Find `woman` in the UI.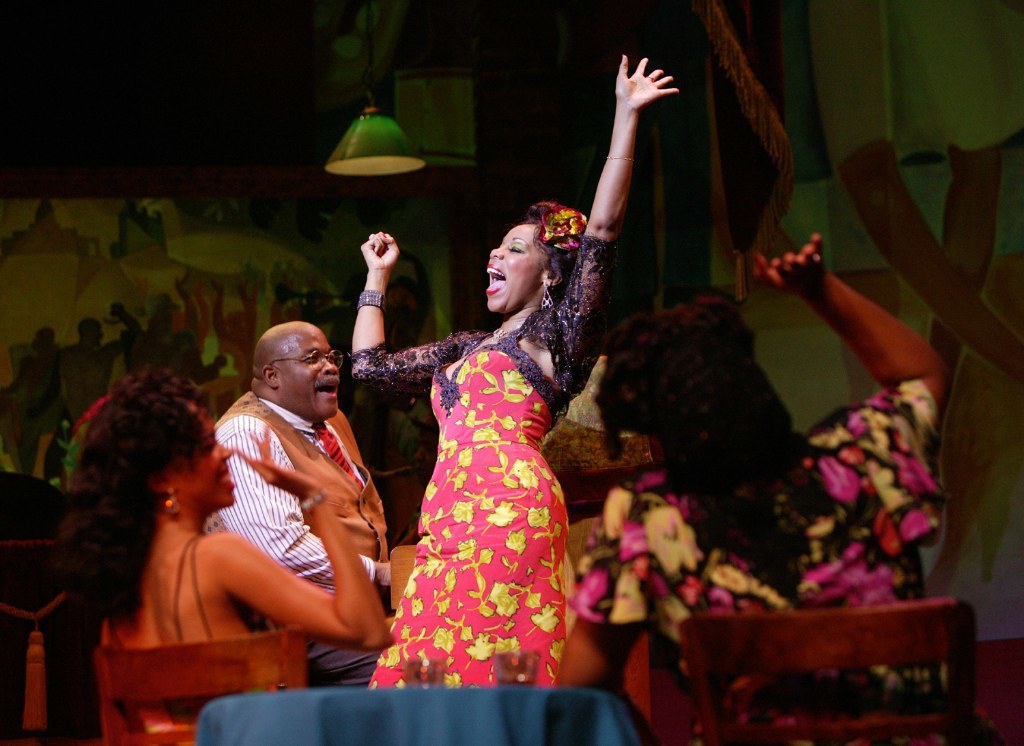
UI element at region(347, 57, 679, 687).
